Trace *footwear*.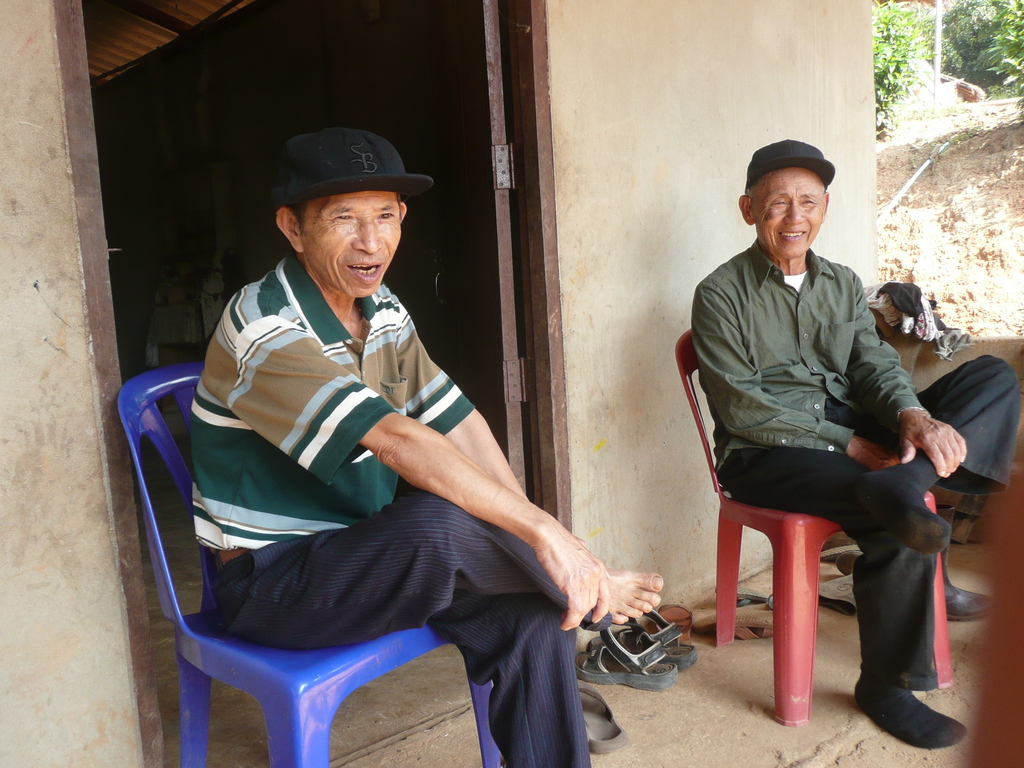
Traced to [937, 540, 995, 621].
